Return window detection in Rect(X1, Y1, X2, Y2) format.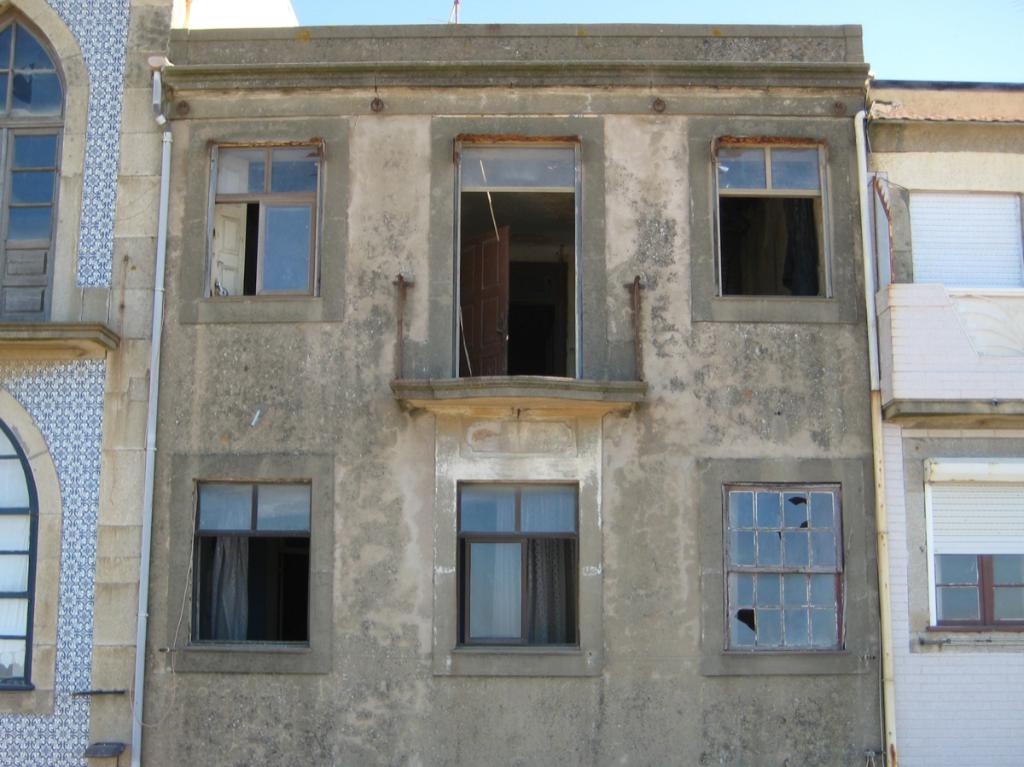
Rect(200, 138, 324, 301).
